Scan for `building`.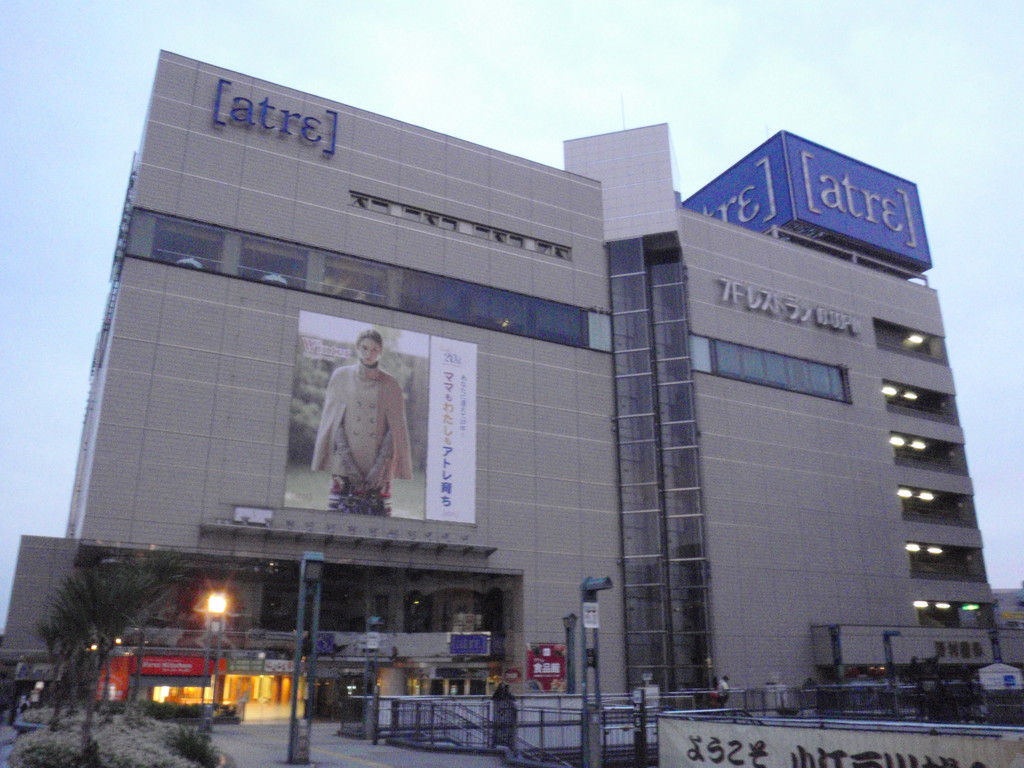
Scan result: 996,585,1023,664.
